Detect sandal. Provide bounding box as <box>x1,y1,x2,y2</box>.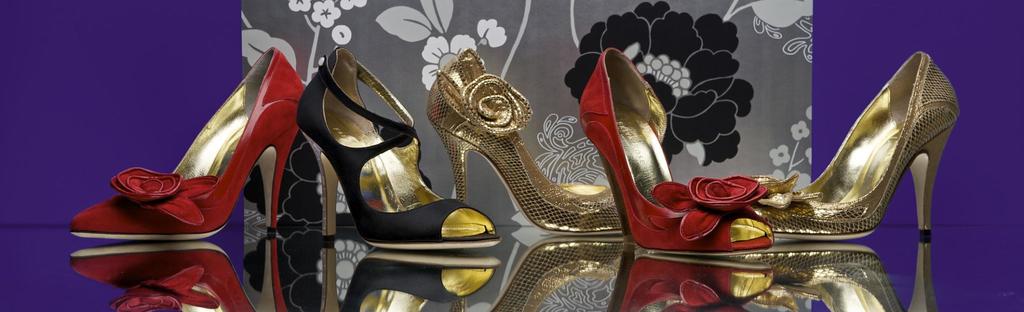
<box>753,51,964,232</box>.
